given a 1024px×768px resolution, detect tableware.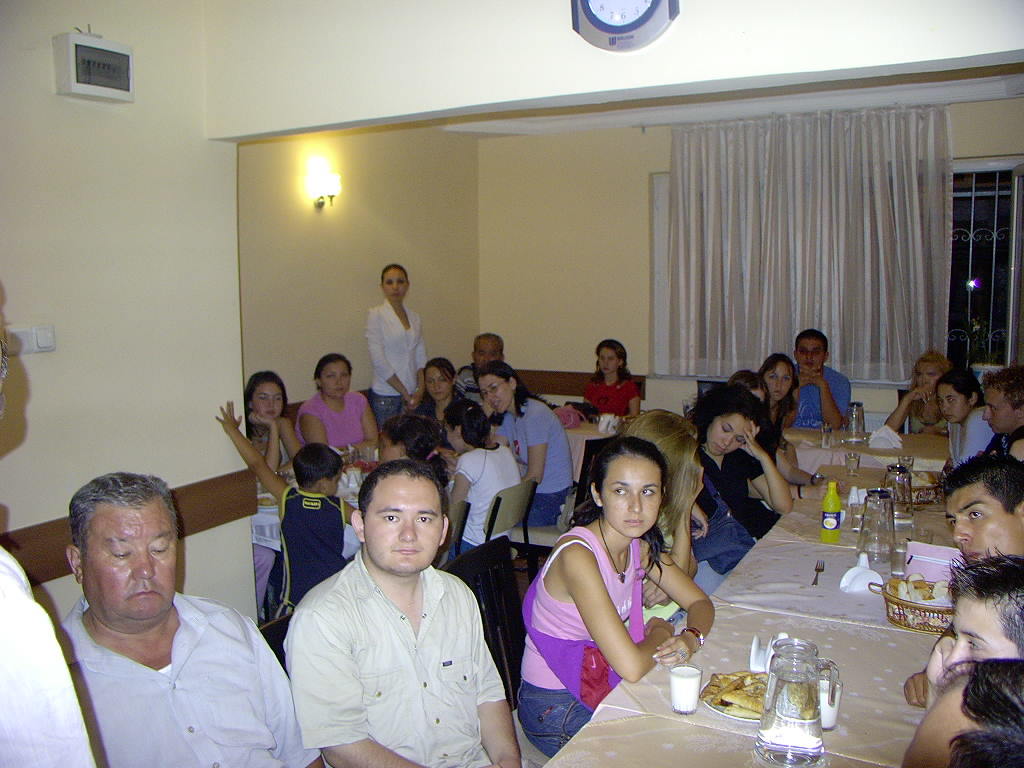
x1=702 y1=669 x2=816 y2=721.
